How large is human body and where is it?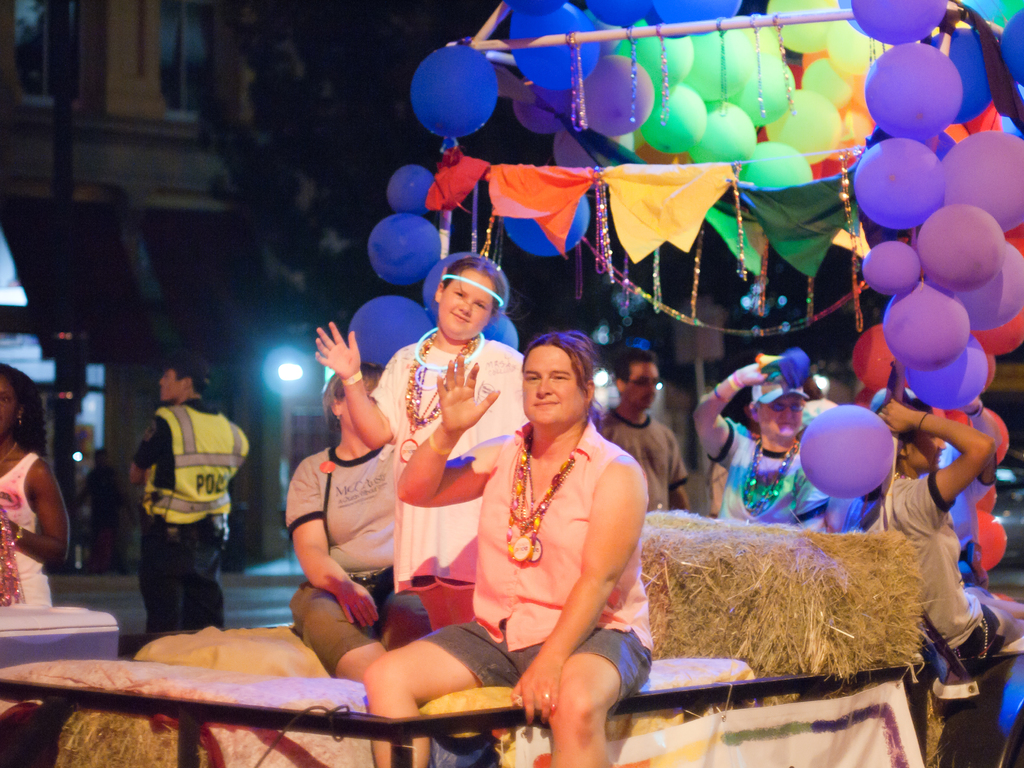
Bounding box: <bbox>847, 403, 1023, 650</bbox>.
